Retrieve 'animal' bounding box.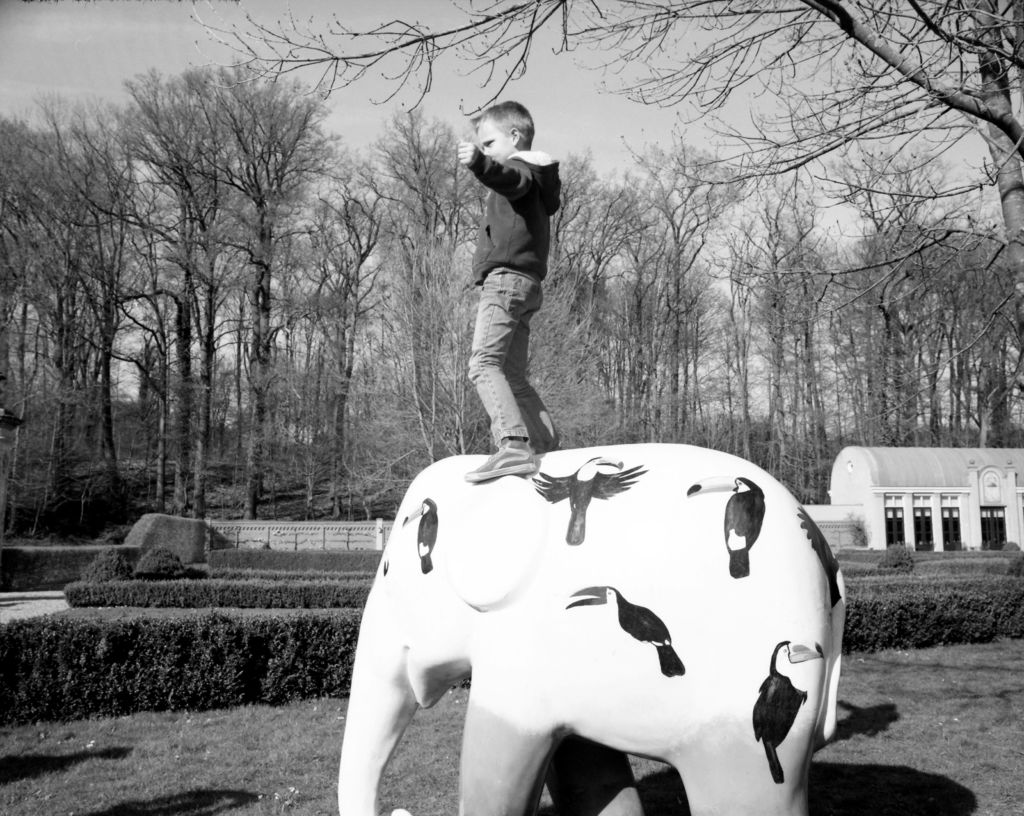
Bounding box: [335, 453, 854, 815].
